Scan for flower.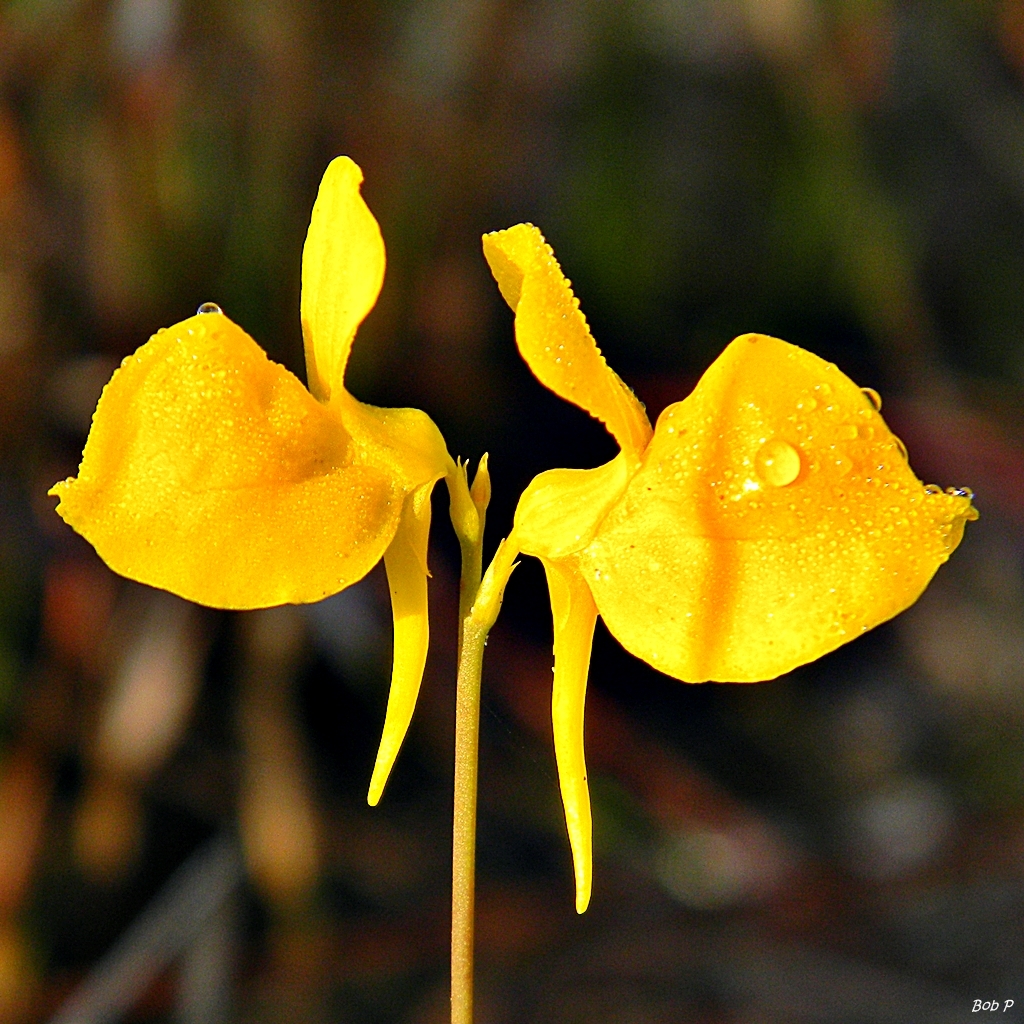
Scan result: [47, 157, 978, 1023].
